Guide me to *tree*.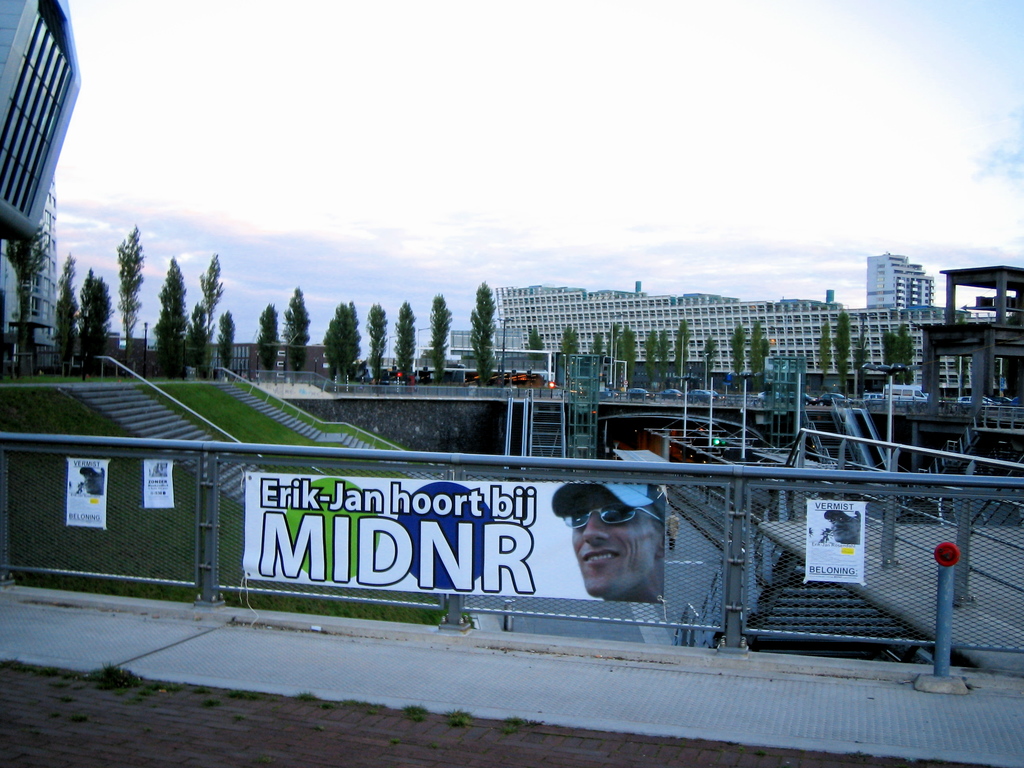
Guidance: (left=612, top=325, right=636, bottom=381).
